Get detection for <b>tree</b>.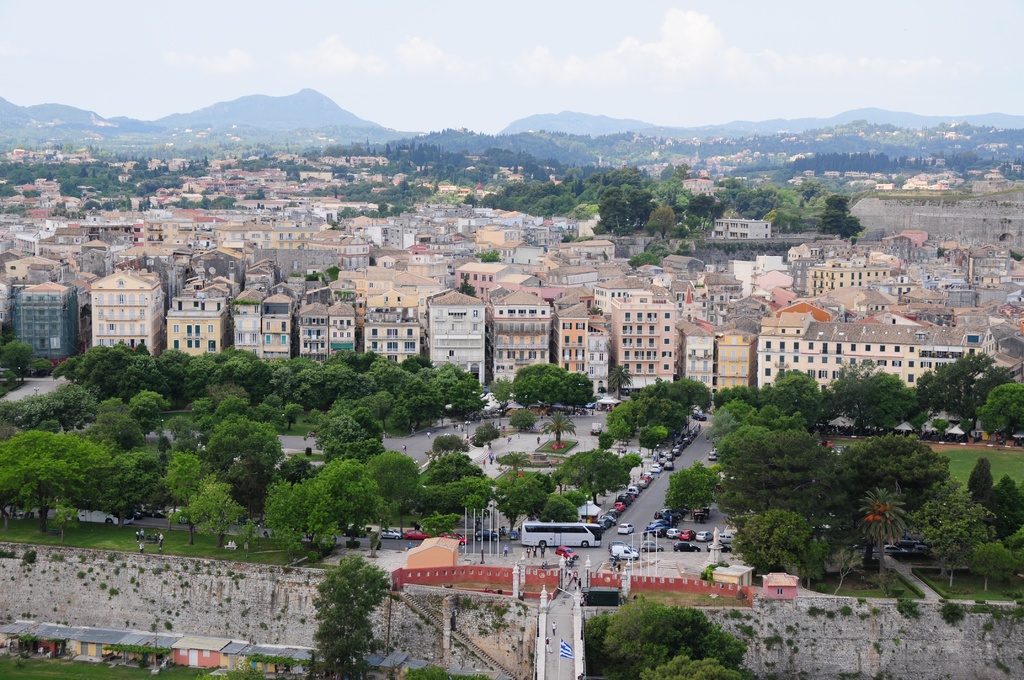
Detection: left=801, top=182, right=824, bottom=202.
